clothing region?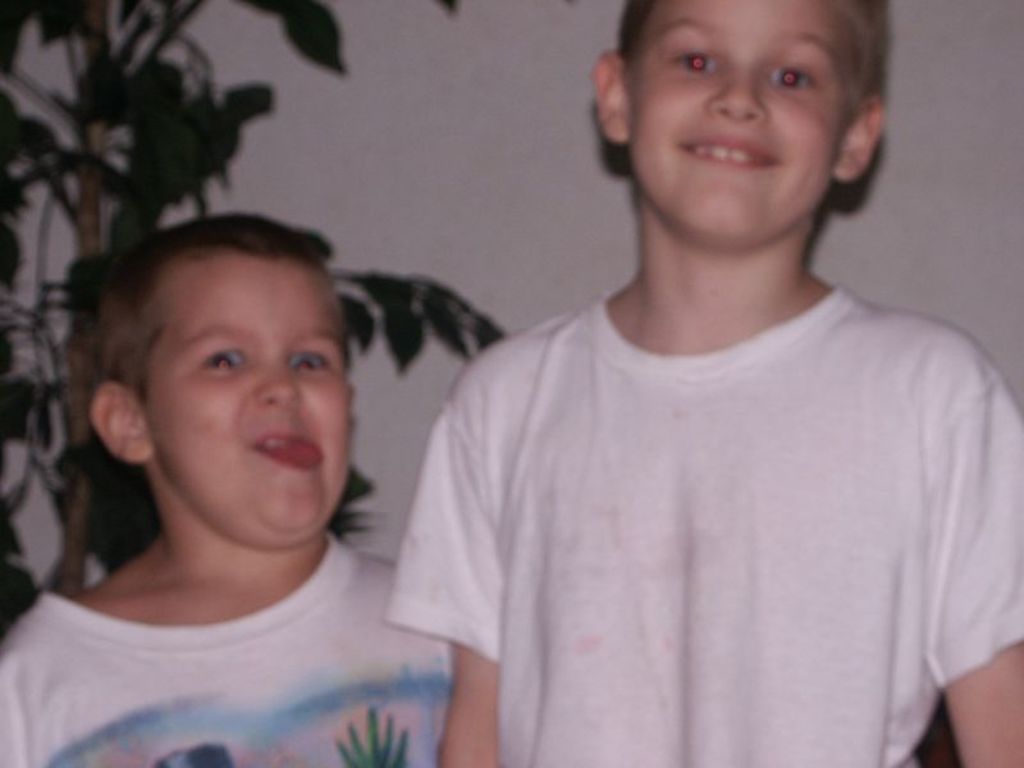
bbox=(0, 543, 468, 767)
